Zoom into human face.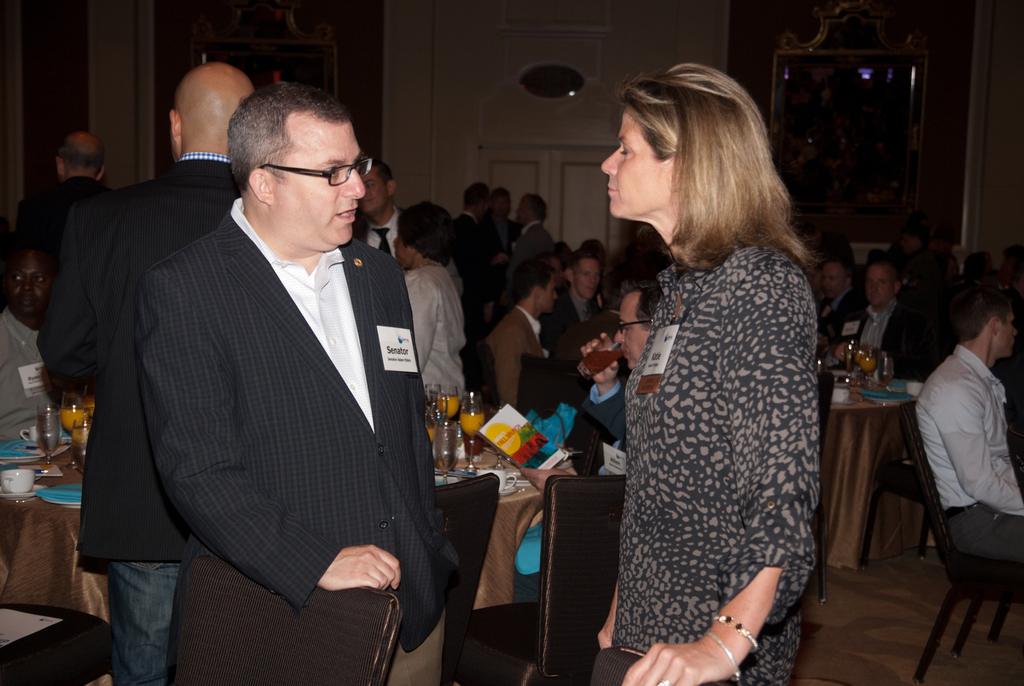
Zoom target: bbox(8, 249, 54, 318).
